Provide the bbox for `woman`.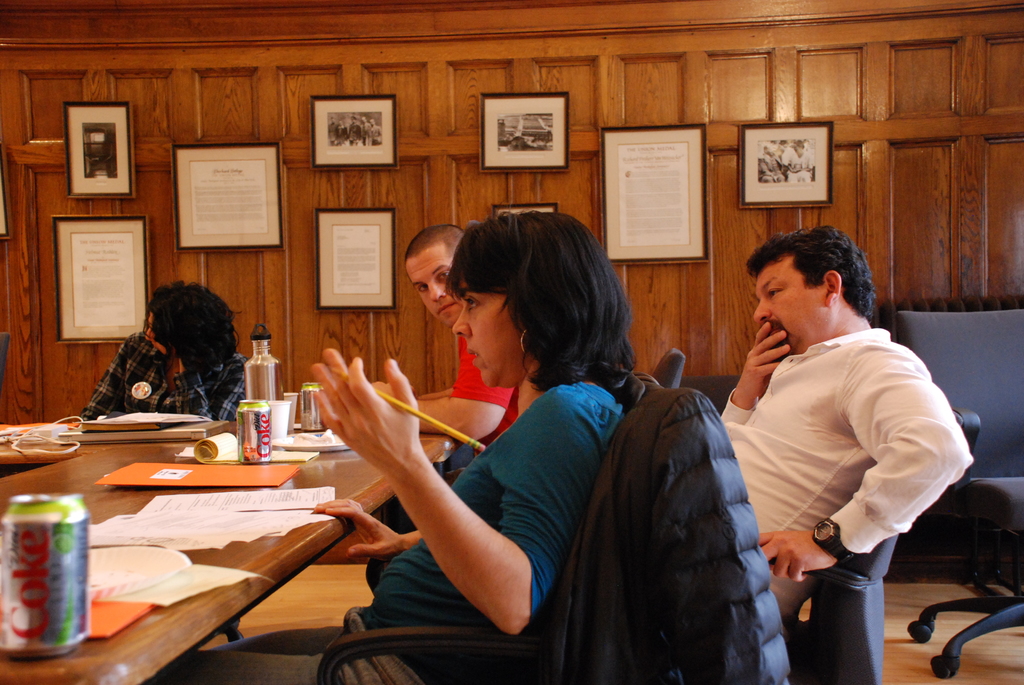
rect(76, 279, 250, 420).
